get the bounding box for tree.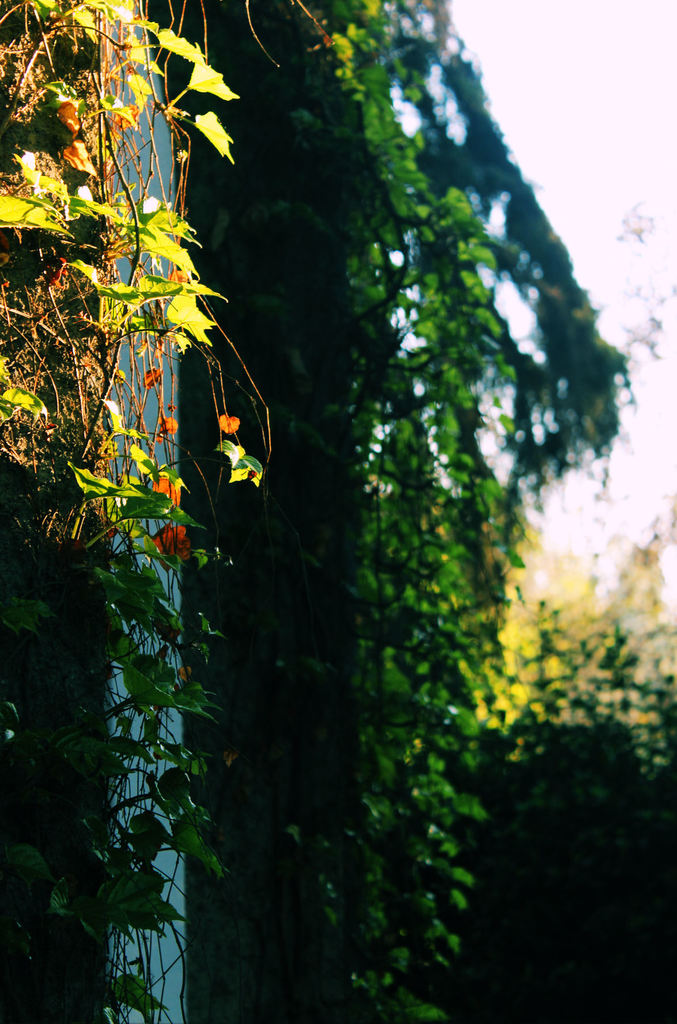
15, 93, 278, 940.
